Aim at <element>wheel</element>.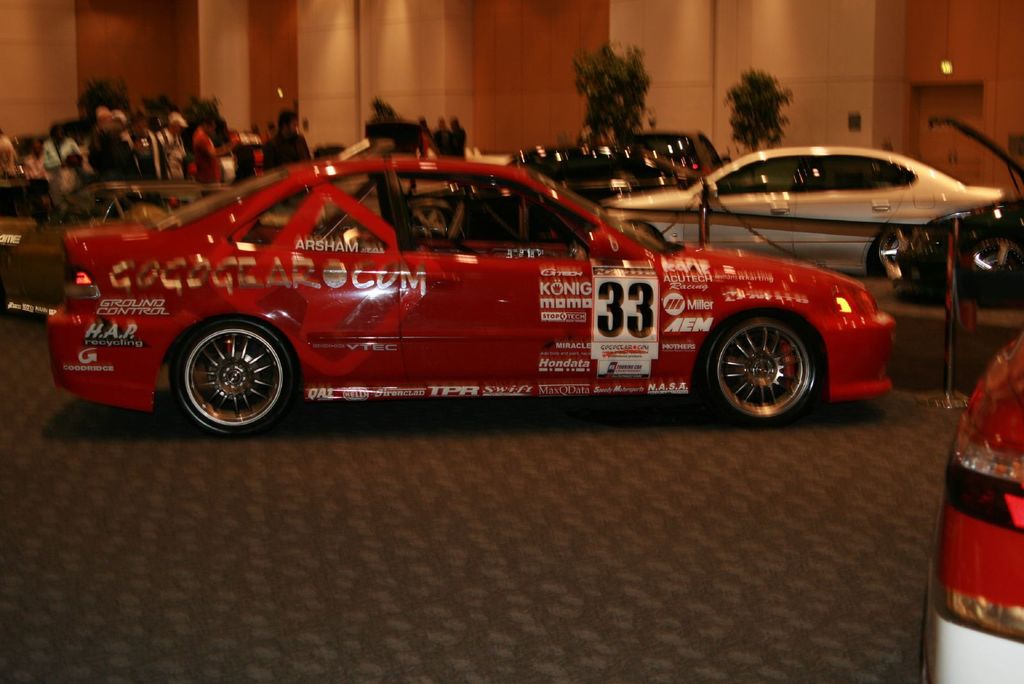
Aimed at locate(168, 319, 305, 436).
